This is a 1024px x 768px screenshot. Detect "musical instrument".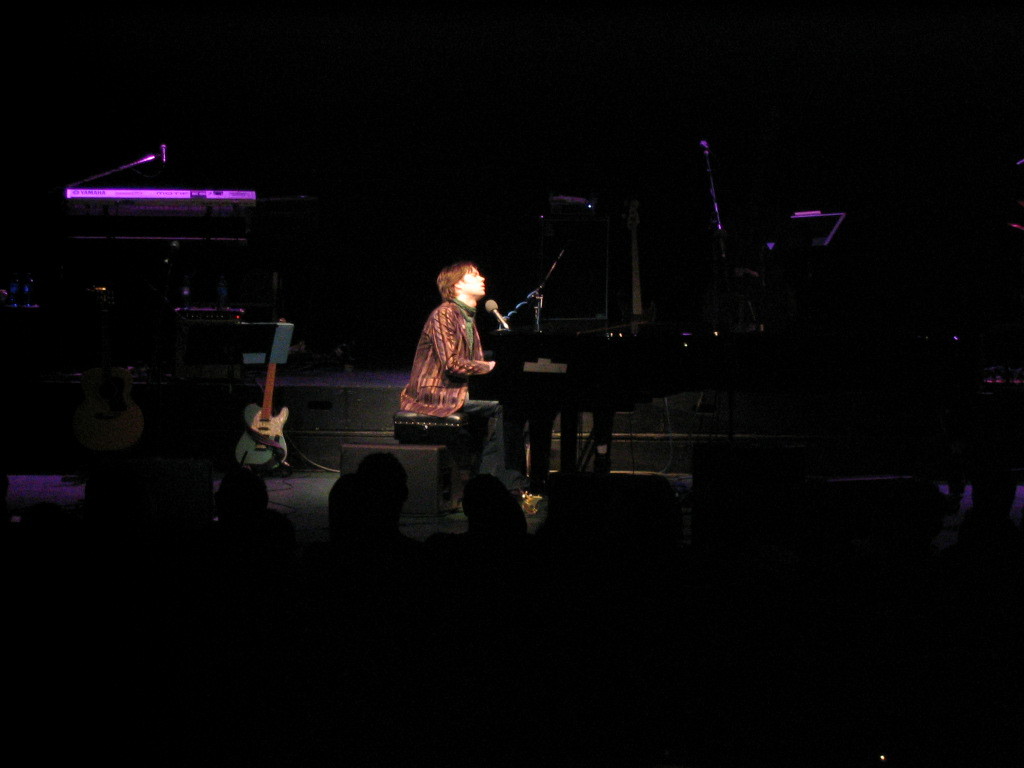
(235, 317, 289, 478).
